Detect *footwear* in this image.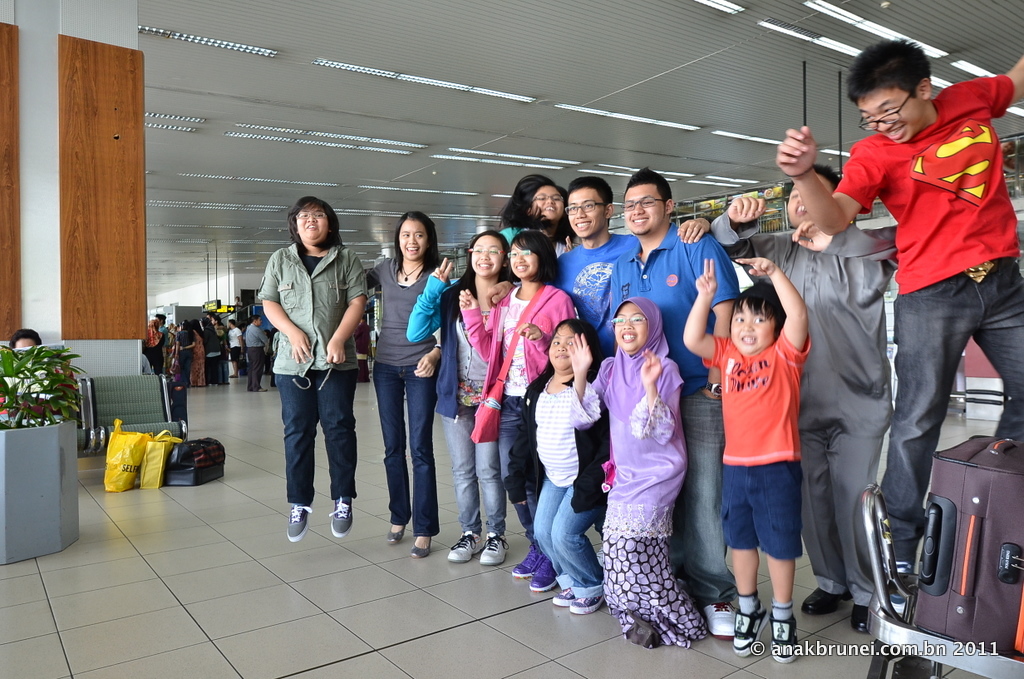
Detection: left=284, top=500, right=308, bottom=547.
